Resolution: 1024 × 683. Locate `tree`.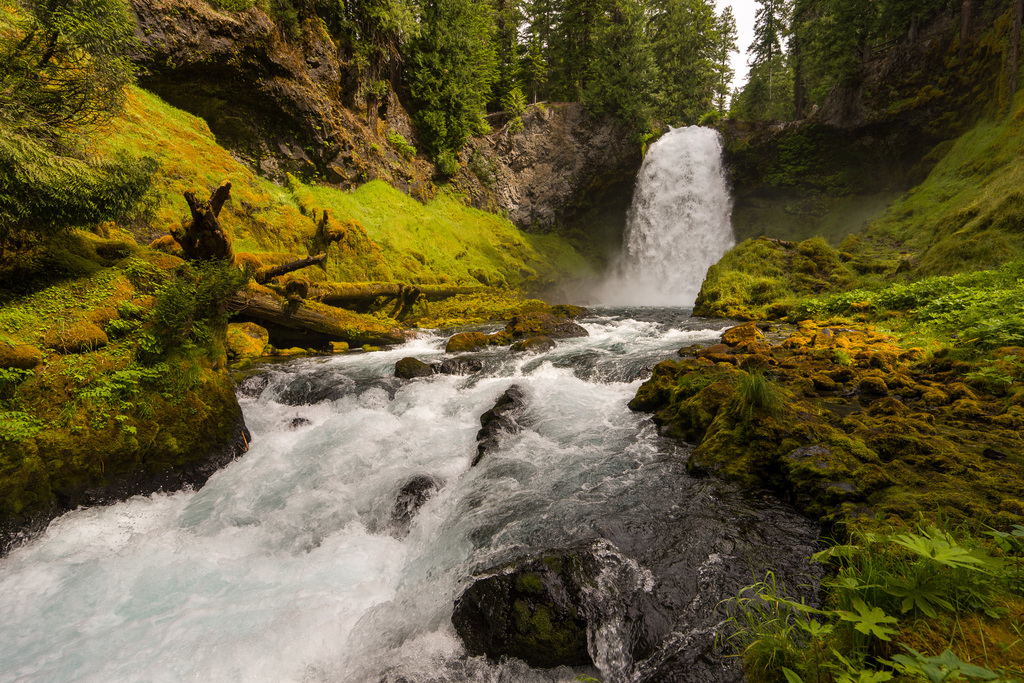
rect(851, 0, 897, 56).
